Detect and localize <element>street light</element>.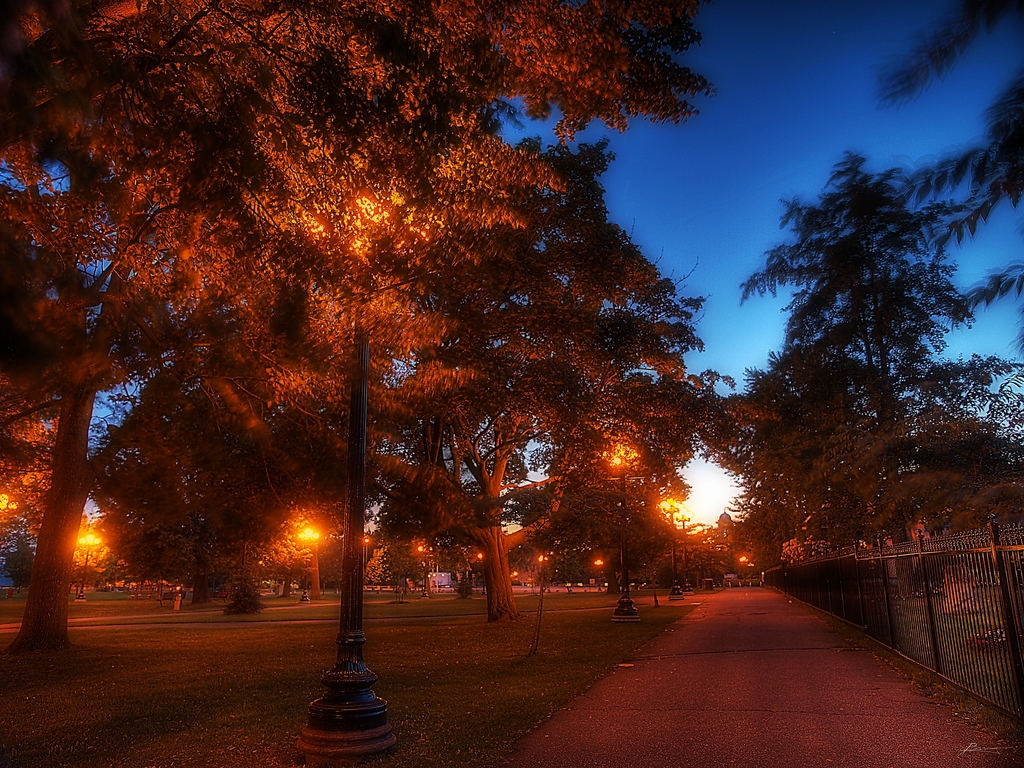
Localized at 72, 529, 102, 601.
